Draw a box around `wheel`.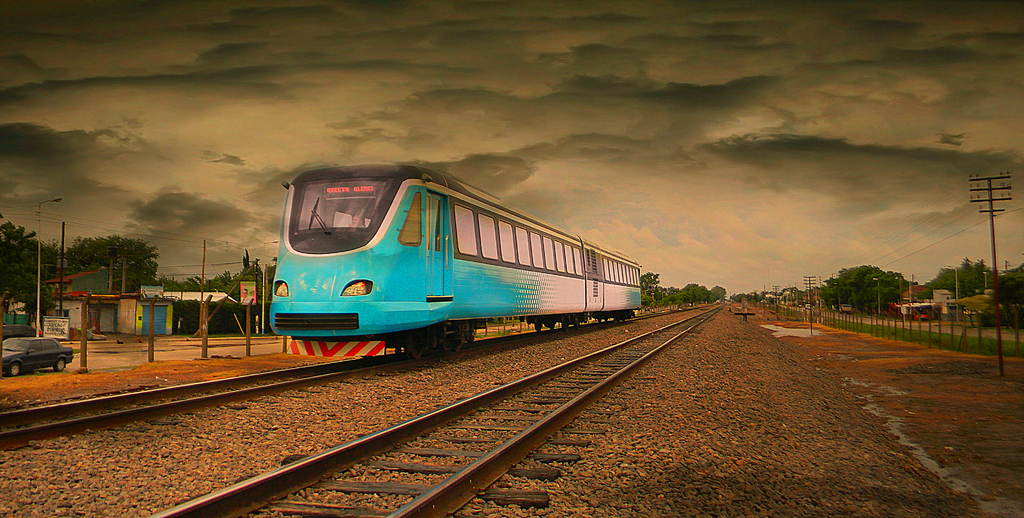
region(8, 360, 19, 376).
